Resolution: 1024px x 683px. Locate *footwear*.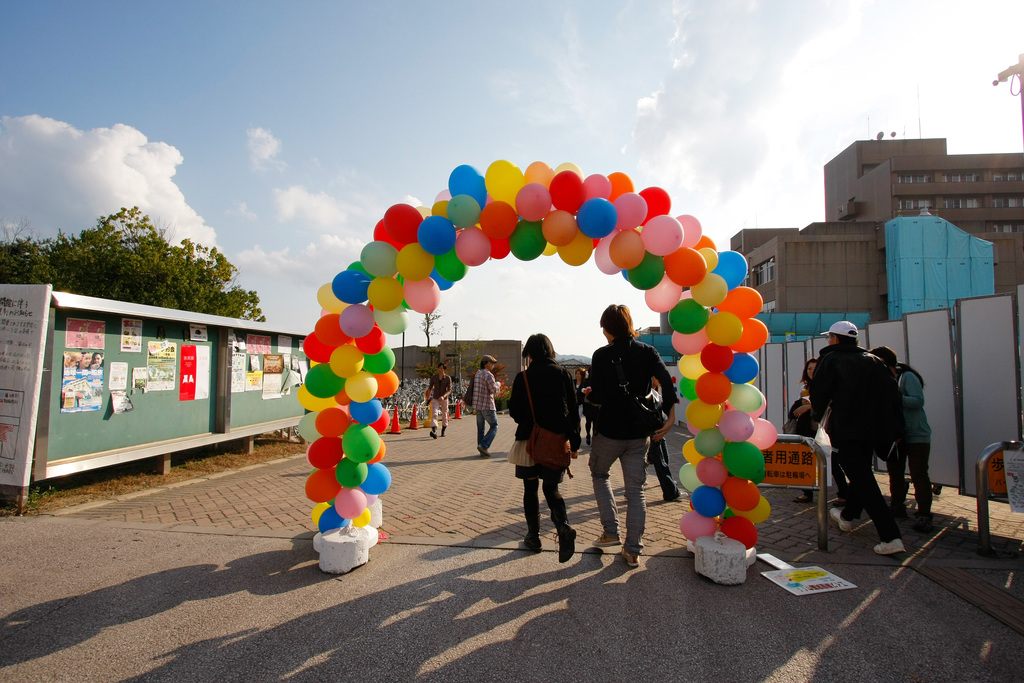
(left=678, top=491, right=687, bottom=500).
